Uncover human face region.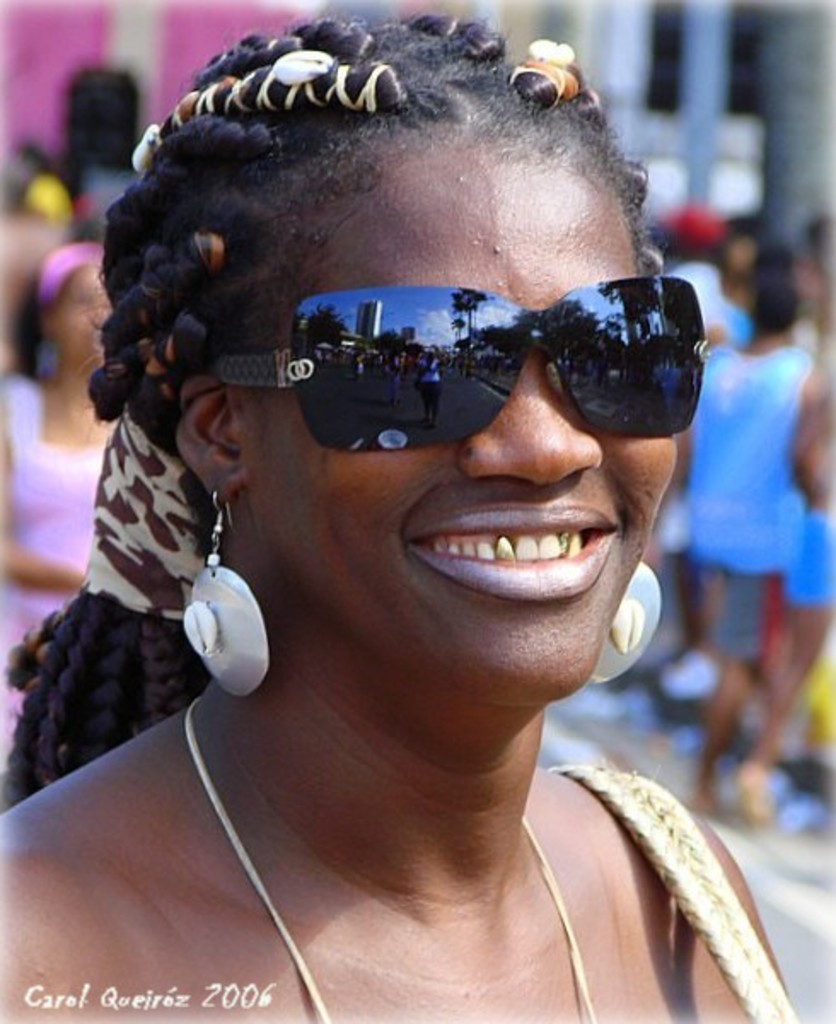
Uncovered: pyautogui.locateOnScreen(247, 160, 708, 707).
